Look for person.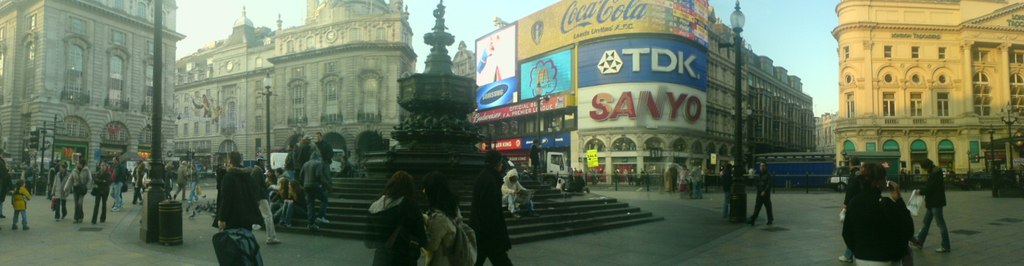
Found: pyautogui.locateOnScreen(365, 170, 430, 265).
